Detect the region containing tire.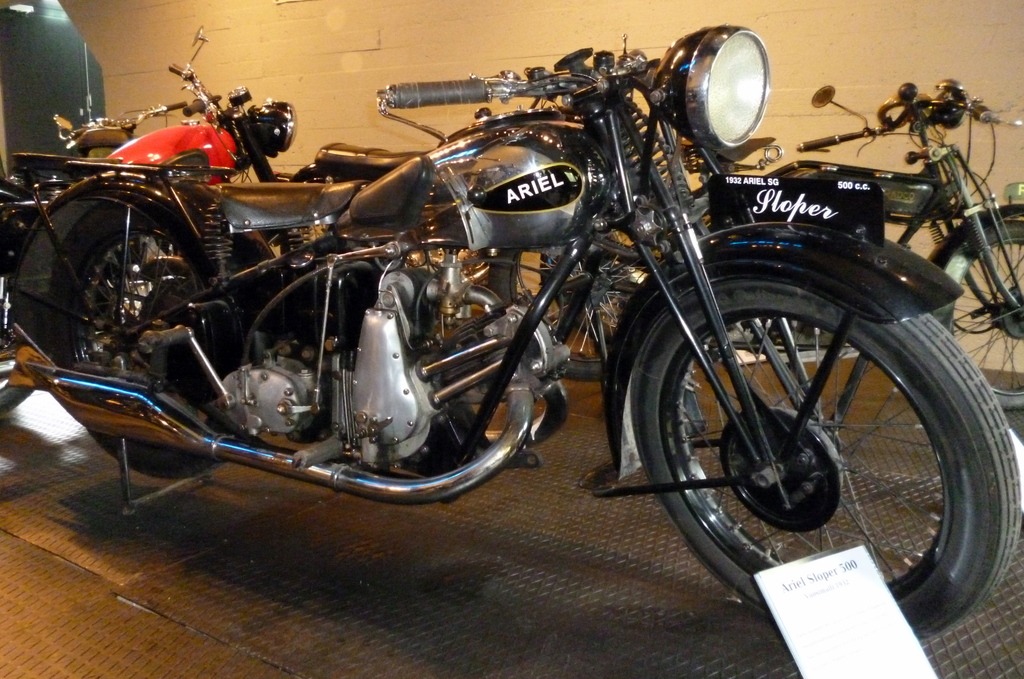
bbox=[632, 225, 999, 634].
